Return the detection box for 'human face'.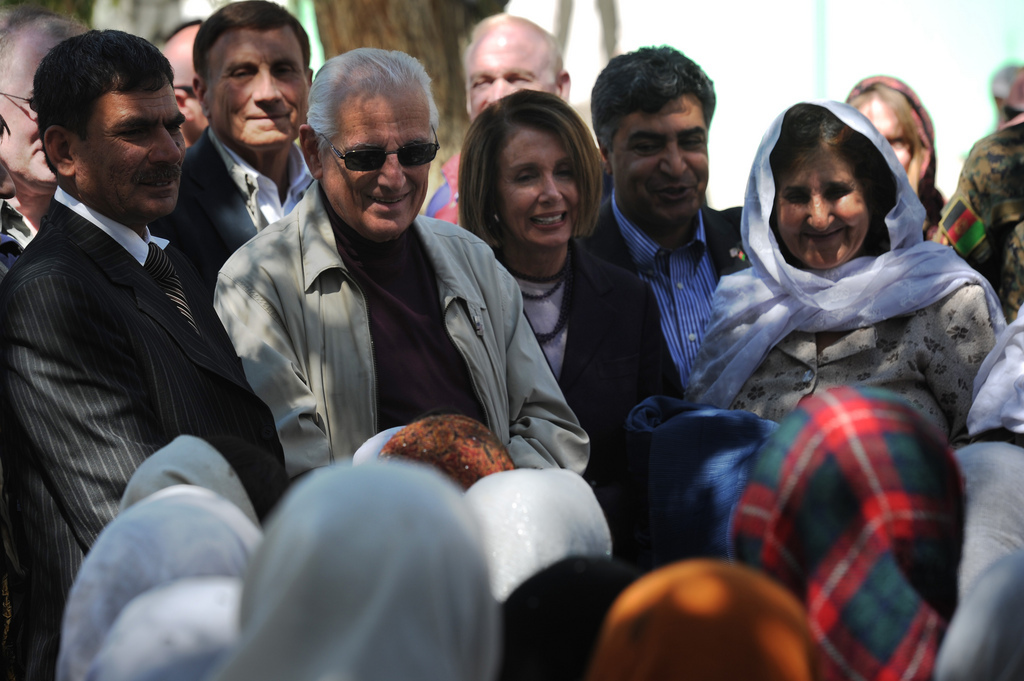
select_region(462, 37, 554, 117).
